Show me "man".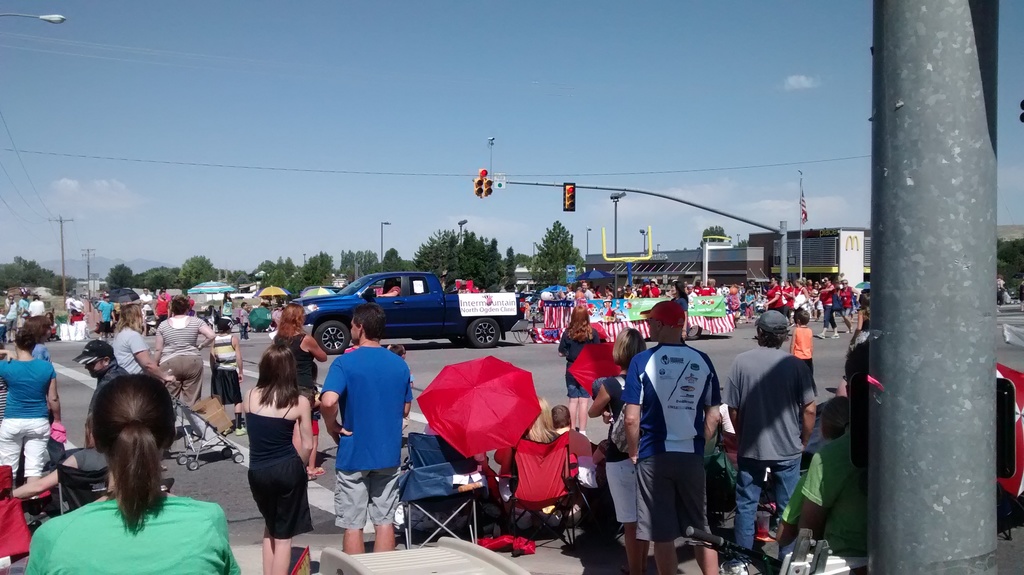
"man" is here: 618 330 732 565.
